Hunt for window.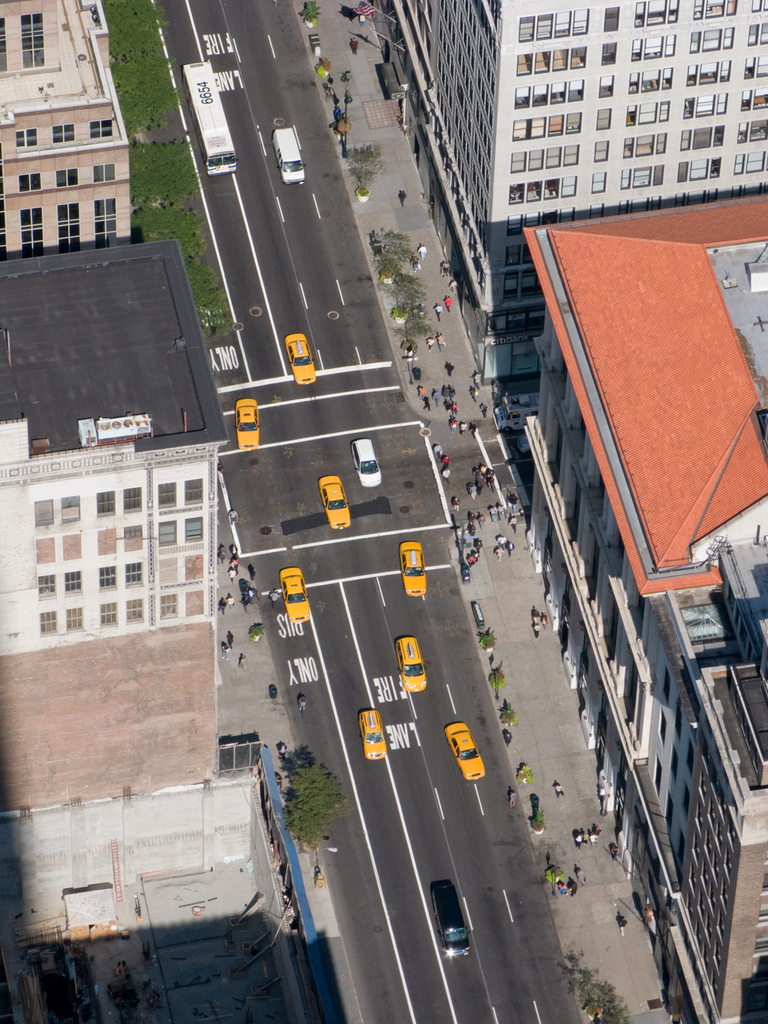
Hunted down at crop(53, 124, 73, 142).
